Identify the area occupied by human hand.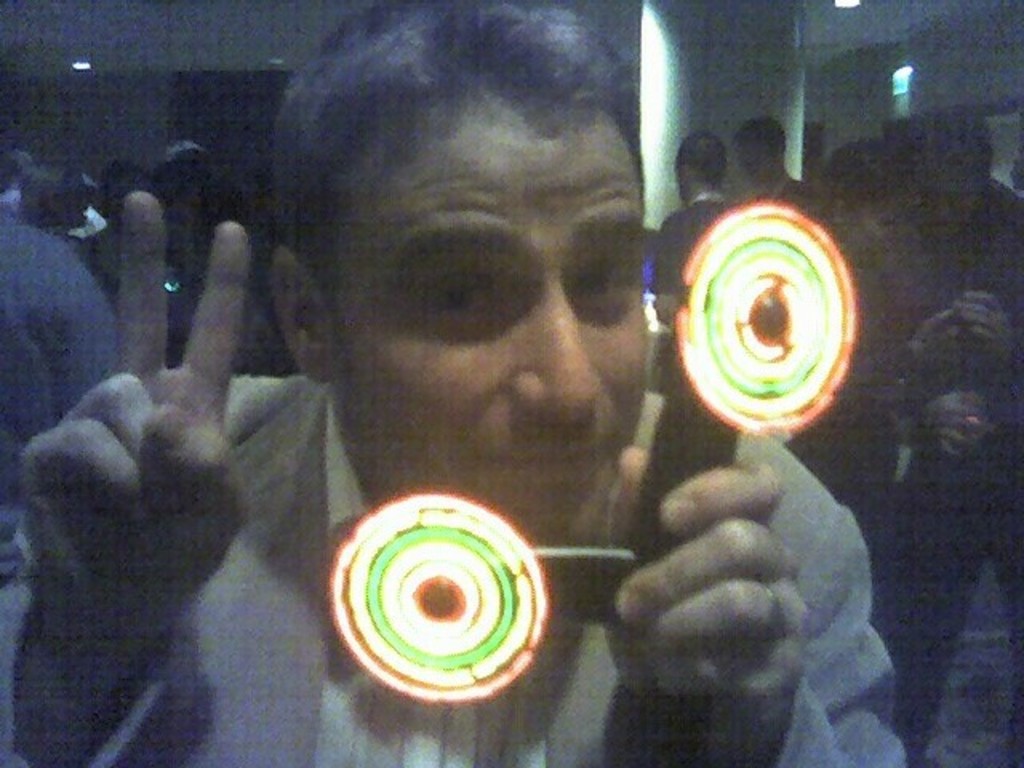
Area: locate(915, 307, 966, 373).
